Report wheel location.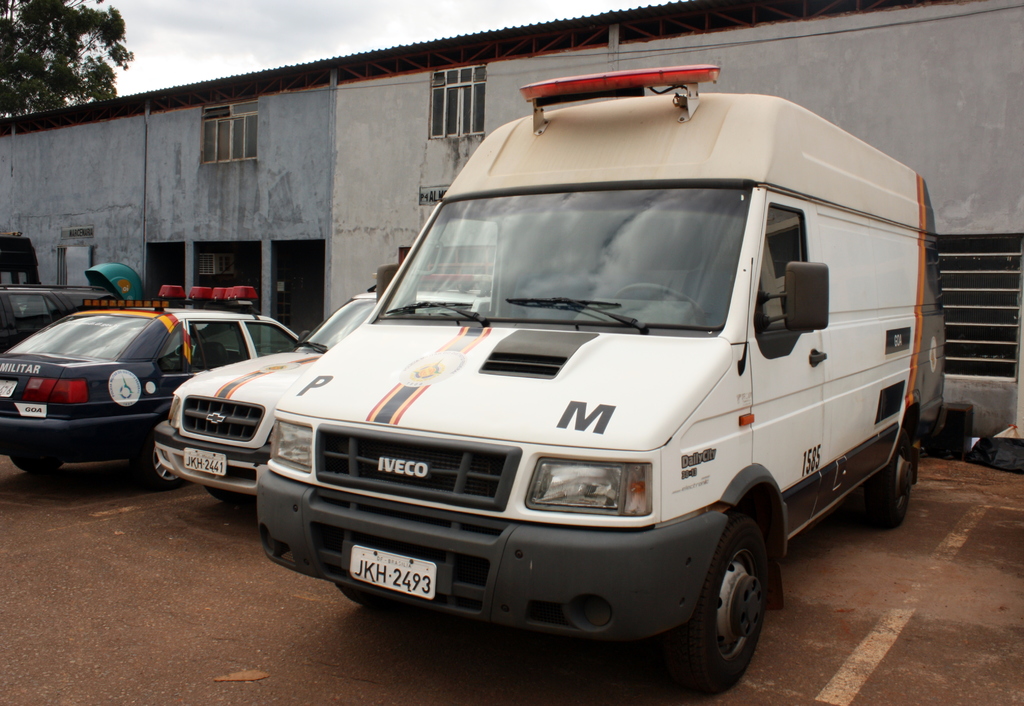
Report: rect(879, 437, 919, 527).
